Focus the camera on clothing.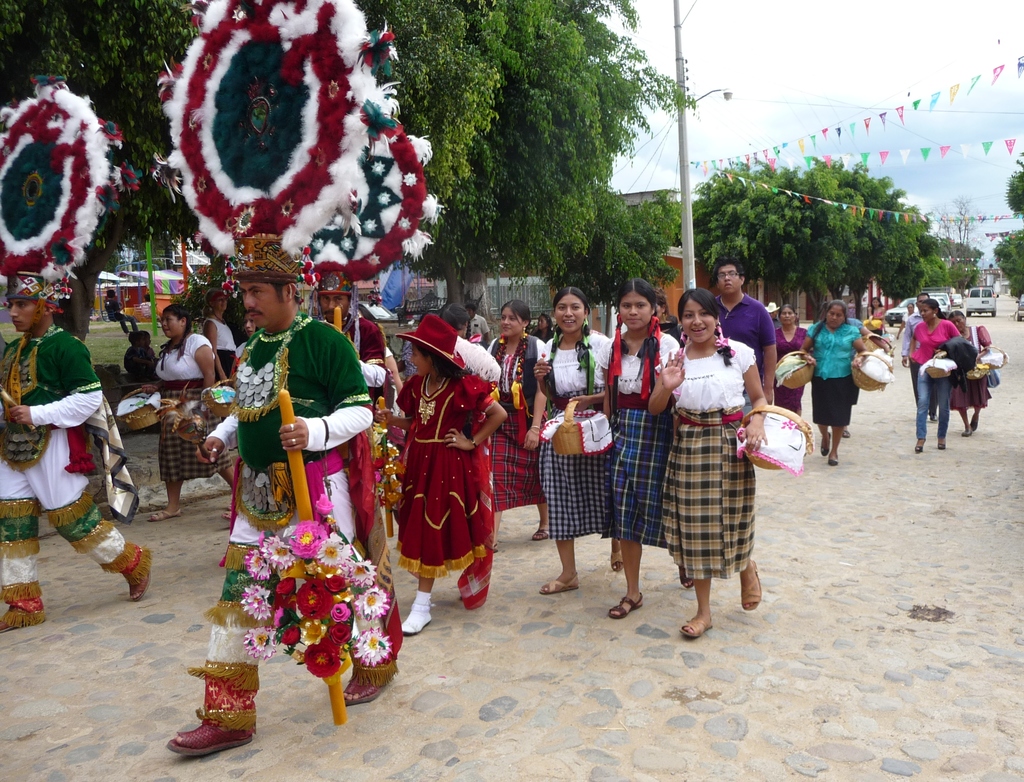
Focus region: [150,331,234,484].
